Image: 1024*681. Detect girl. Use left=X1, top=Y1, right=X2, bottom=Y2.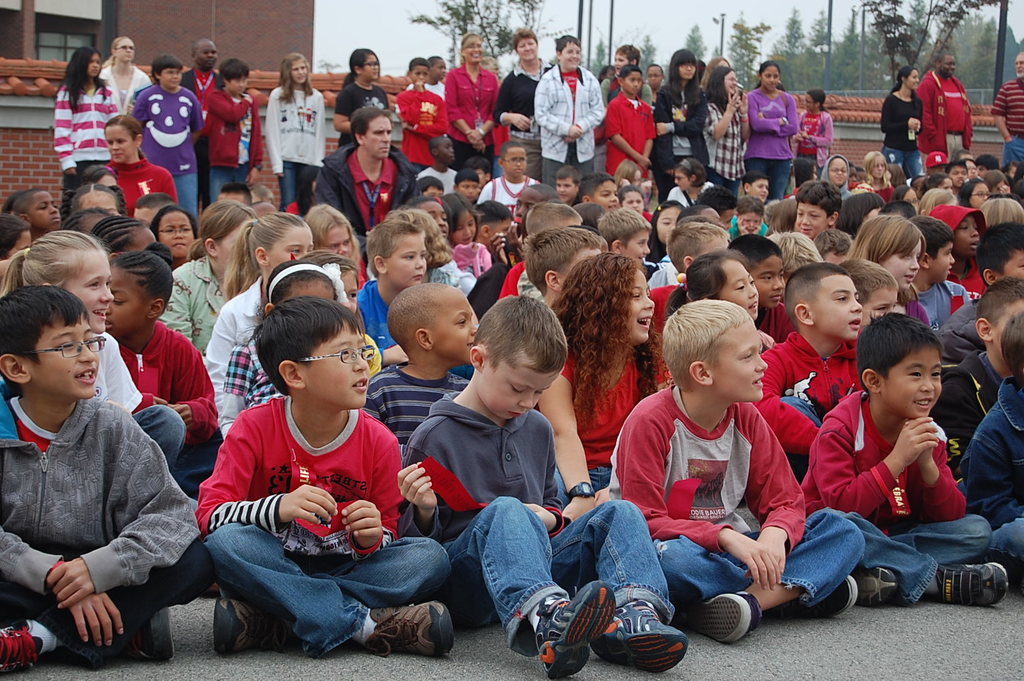
left=51, top=41, right=125, bottom=219.
